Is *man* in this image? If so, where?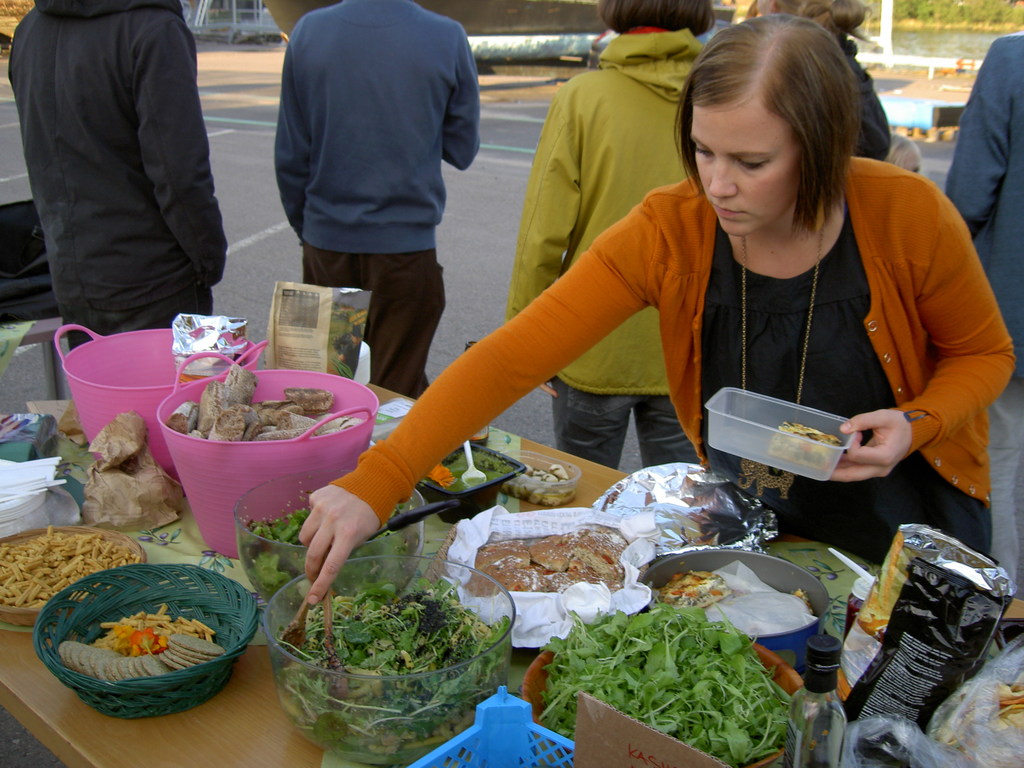
Yes, at [247, 0, 499, 364].
